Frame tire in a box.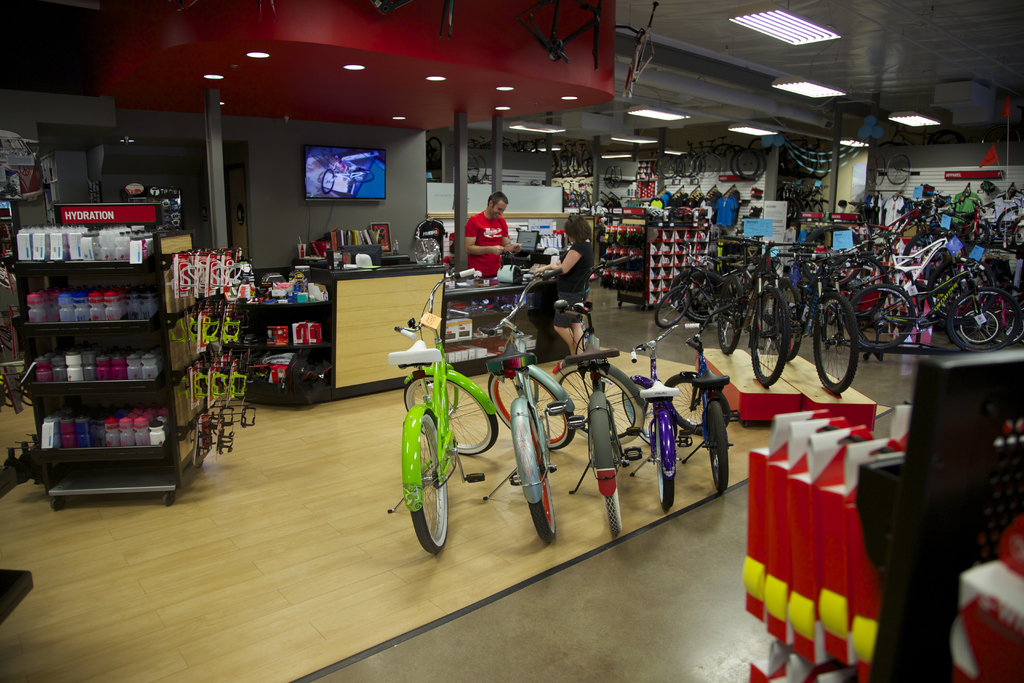
left=967, top=225, right=990, bottom=246.
